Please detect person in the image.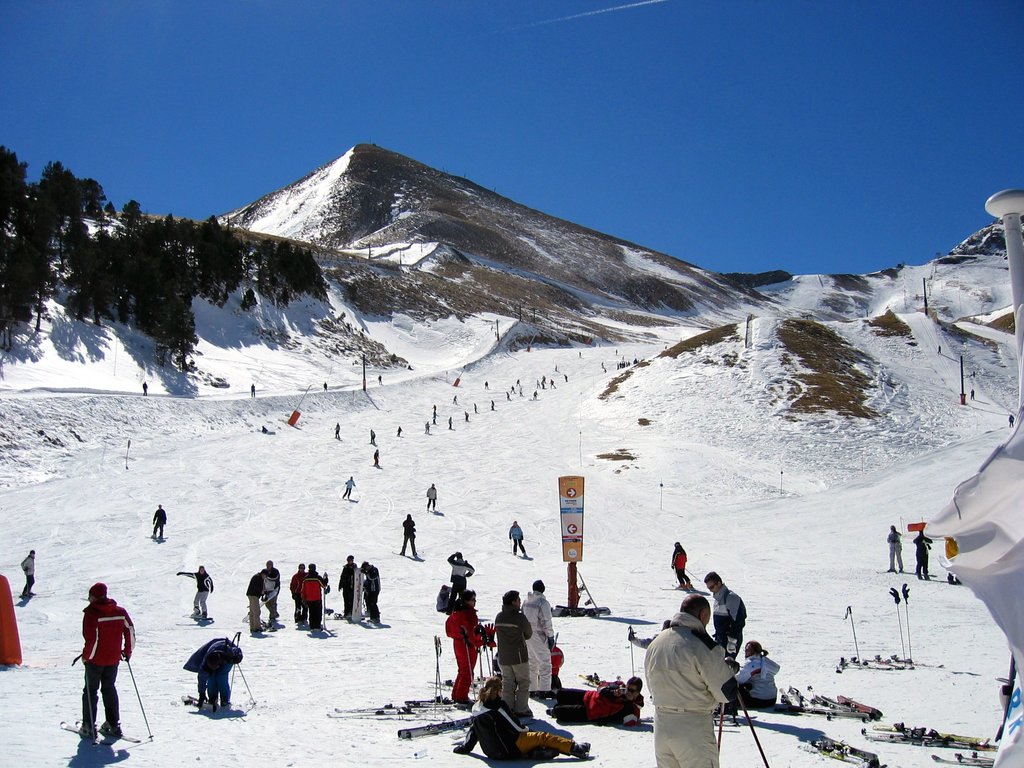
Rect(381, 374, 382, 383).
